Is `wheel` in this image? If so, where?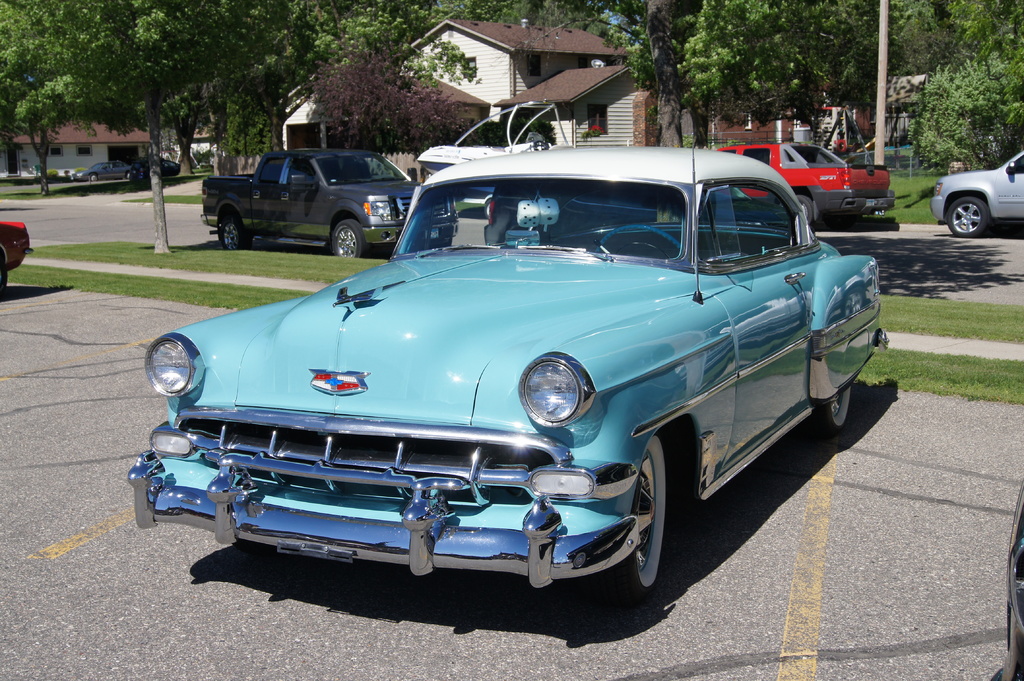
Yes, at <box>819,387,850,435</box>.
